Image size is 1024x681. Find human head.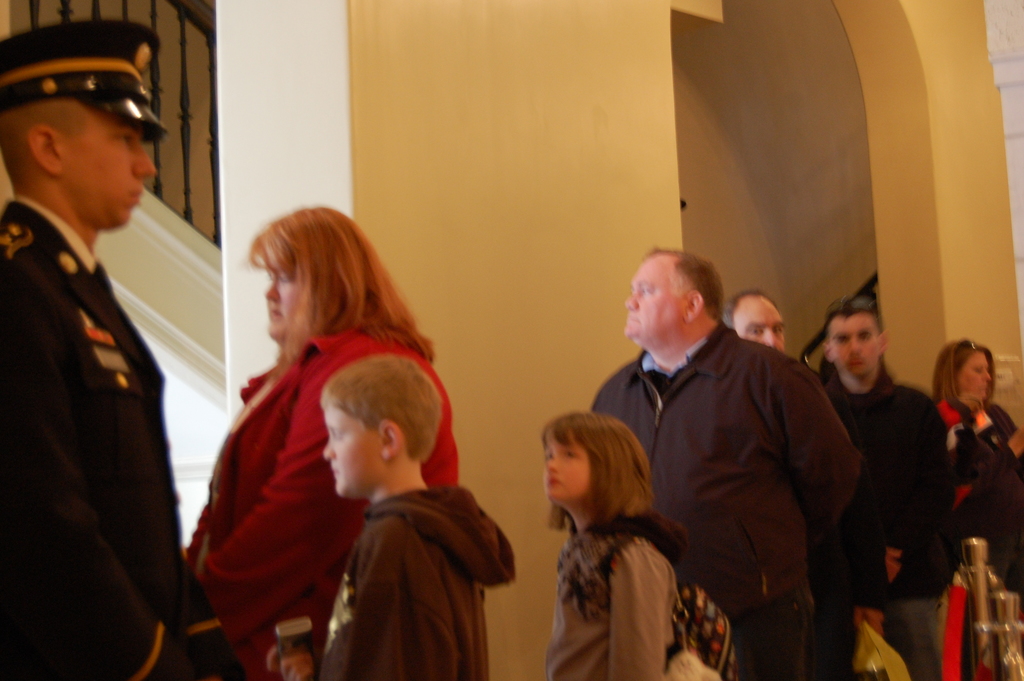
822, 298, 891, 381.
